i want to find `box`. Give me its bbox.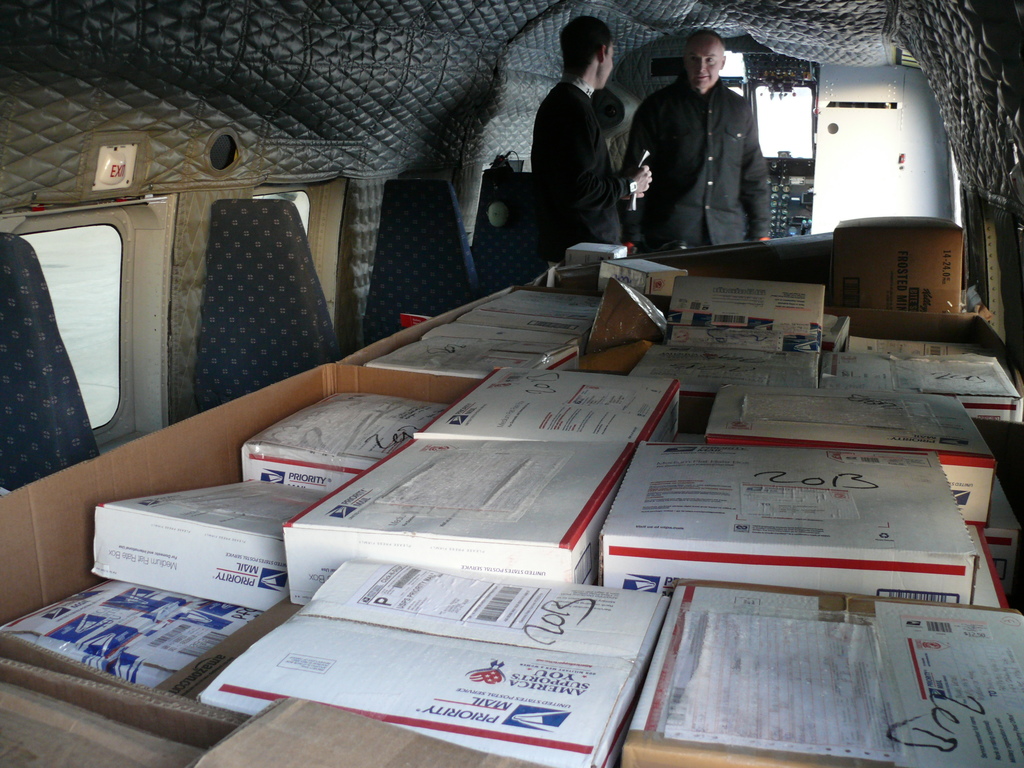
597,440,978,602.
